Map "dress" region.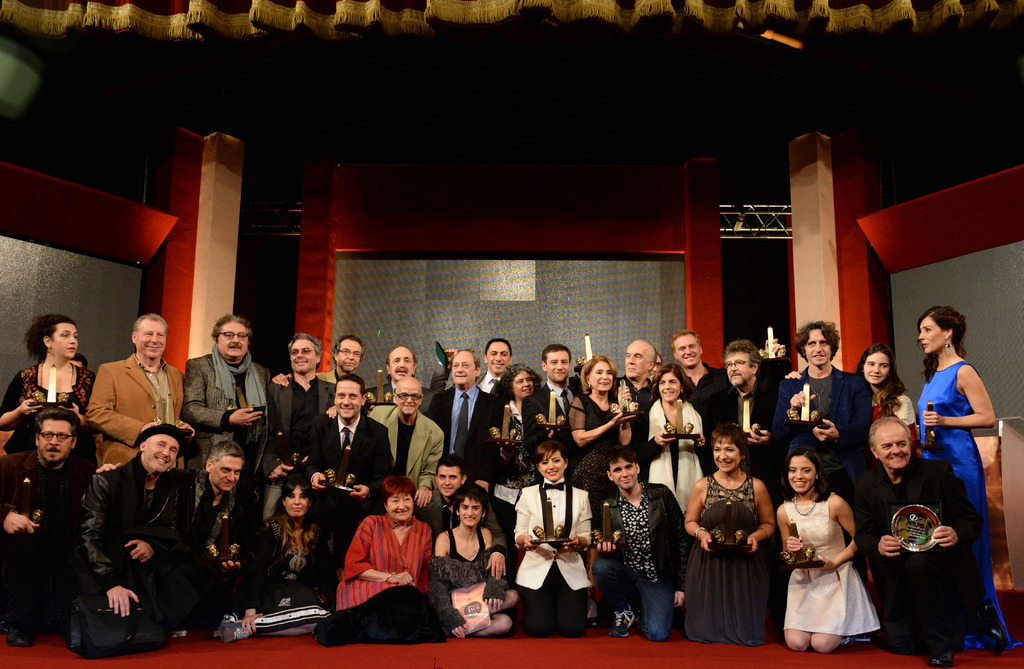
Mapped to pyautogui.locateOnScreen(922, 359, 1023, 648).
